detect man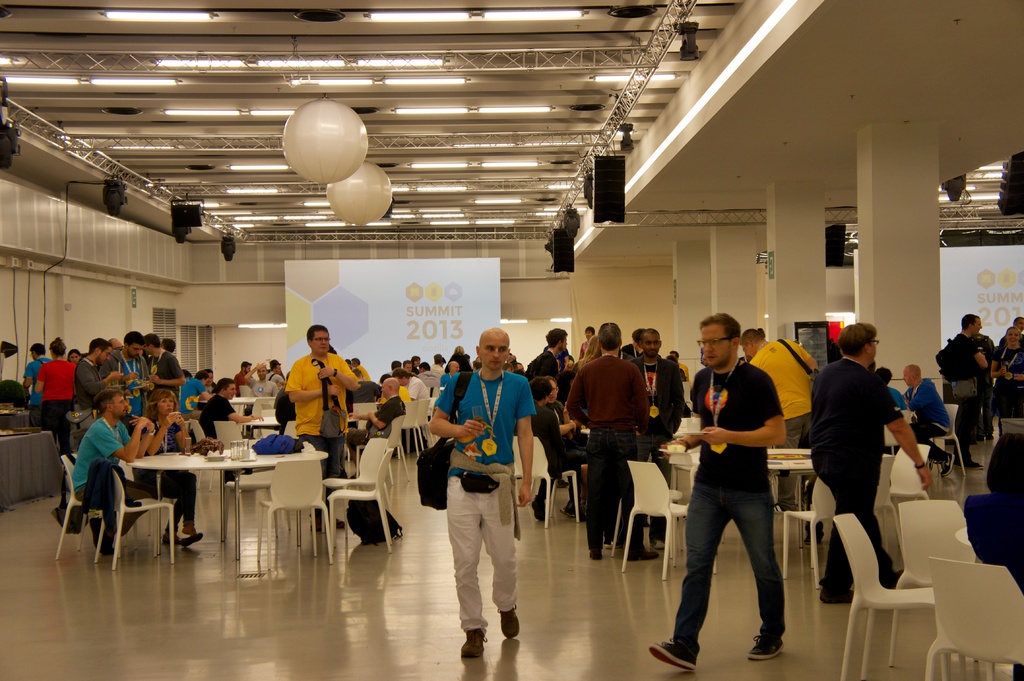
(738,324,820,540)
